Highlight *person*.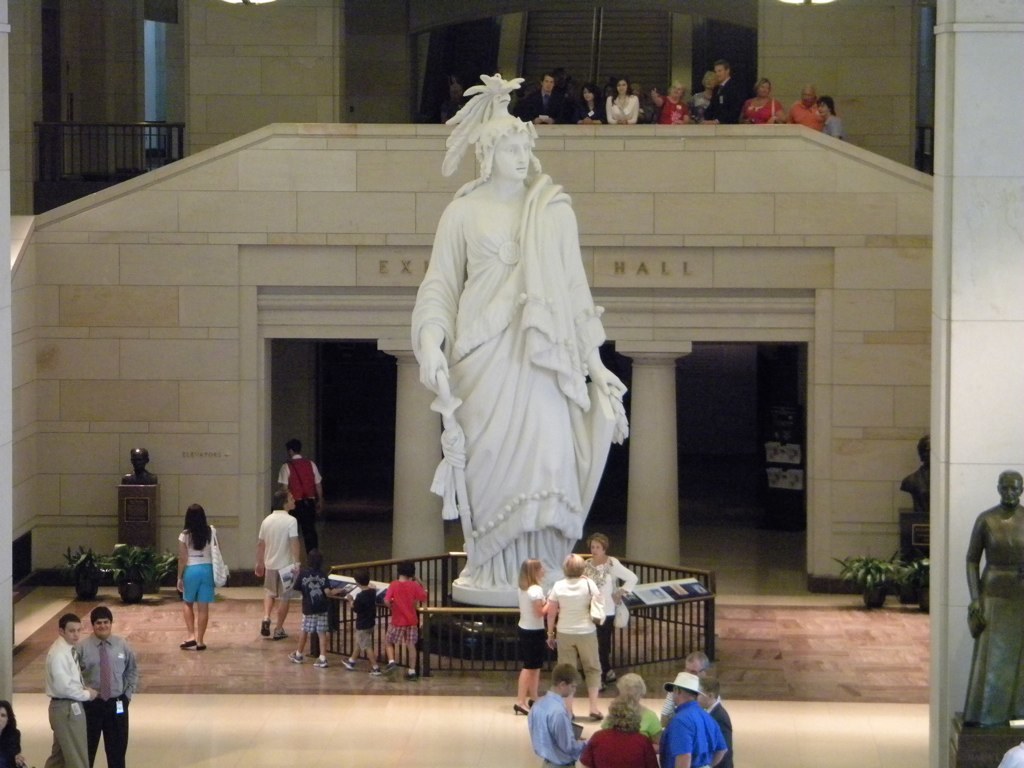
Highlighted region: rect(513, 556, 550, 717).
